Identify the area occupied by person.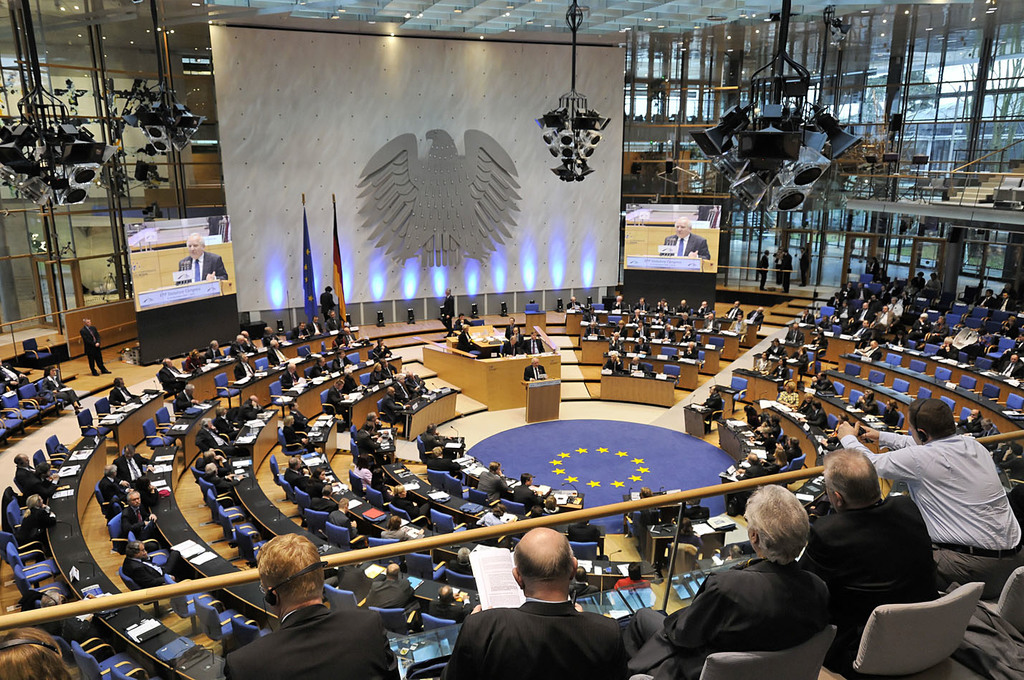
Area: box(446, 550, 483, 572).
